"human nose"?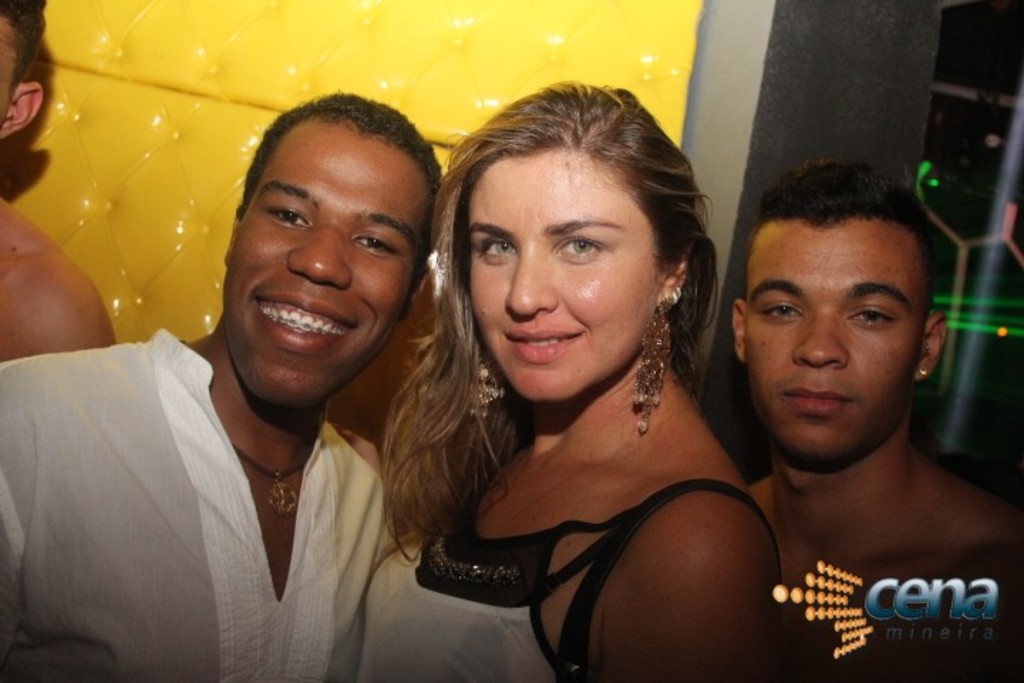
region(792, 302, 849, 364)
